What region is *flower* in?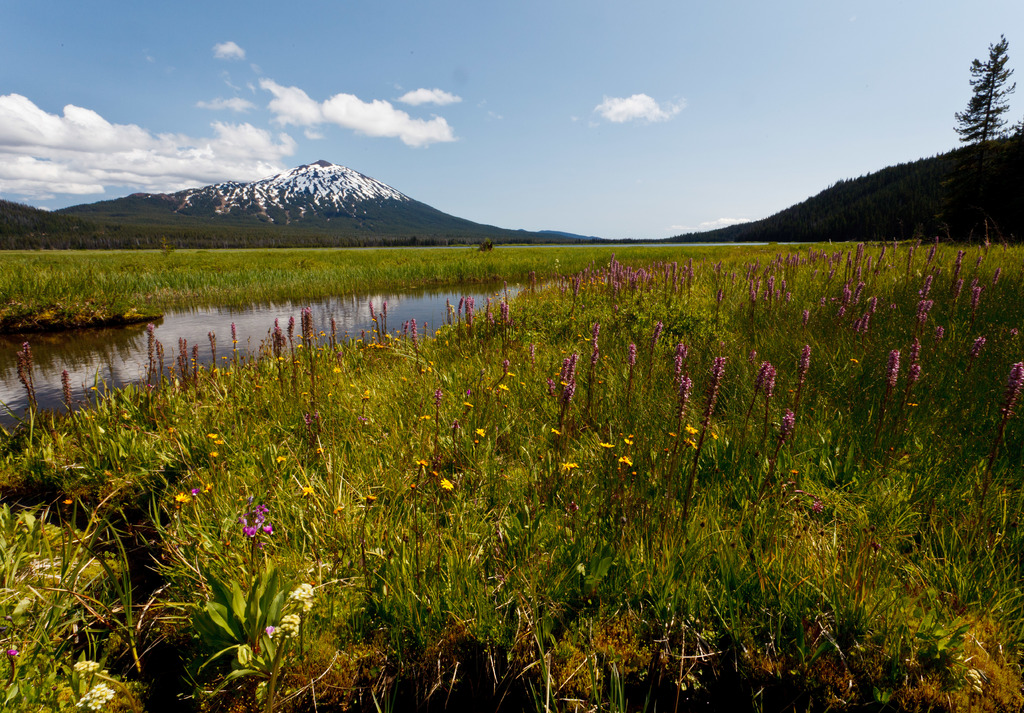
215/438/223/442.
